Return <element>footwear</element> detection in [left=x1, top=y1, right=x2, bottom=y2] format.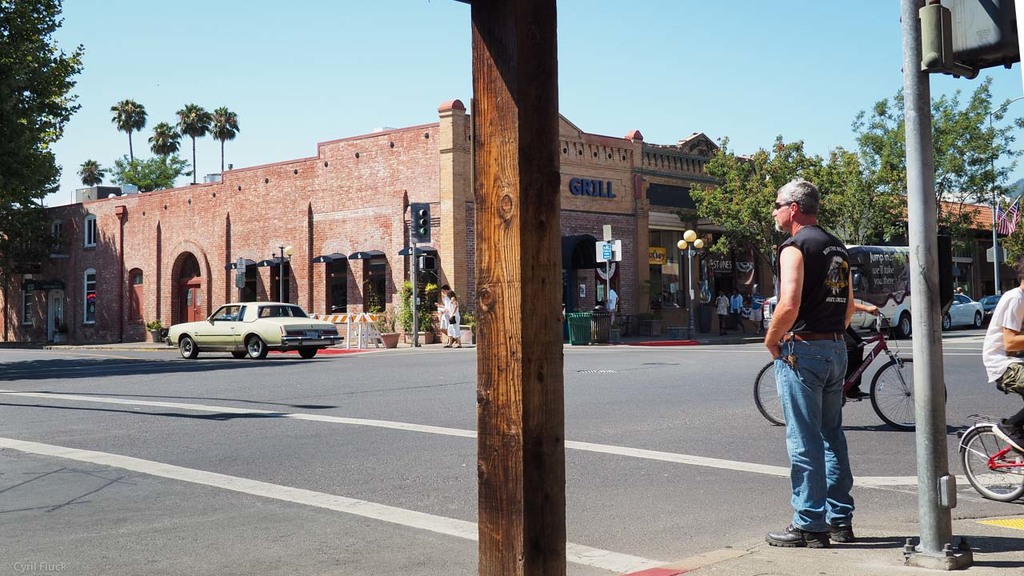
[left=454, top=342, right=462, bottom=349].
